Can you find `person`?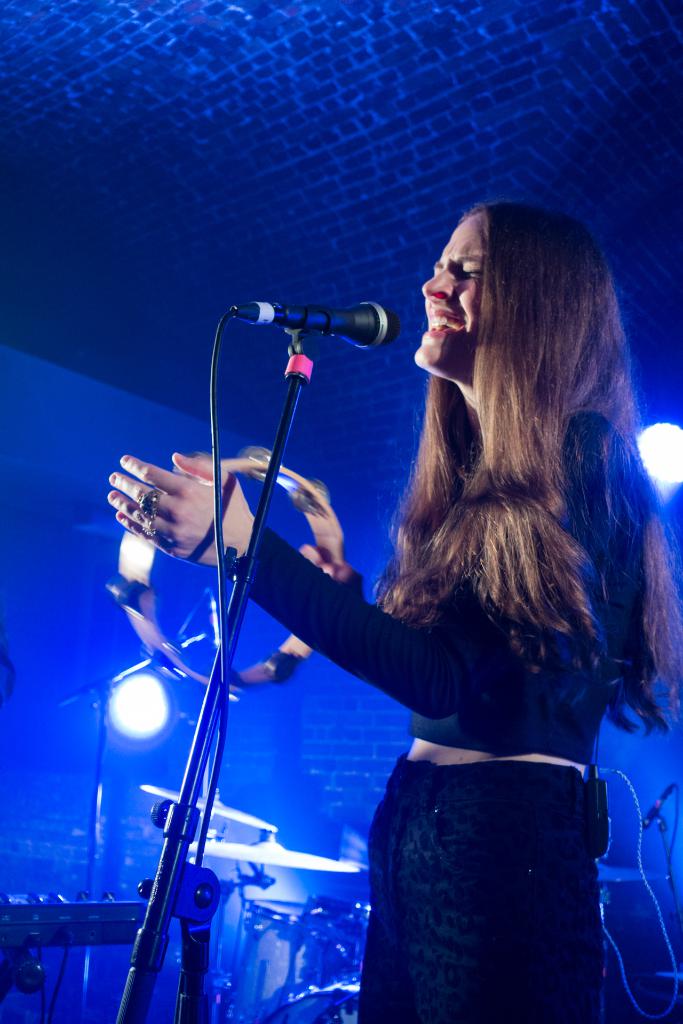
Yes, bounding box: x1=107 y1=199 x2=682 y2=1023.
